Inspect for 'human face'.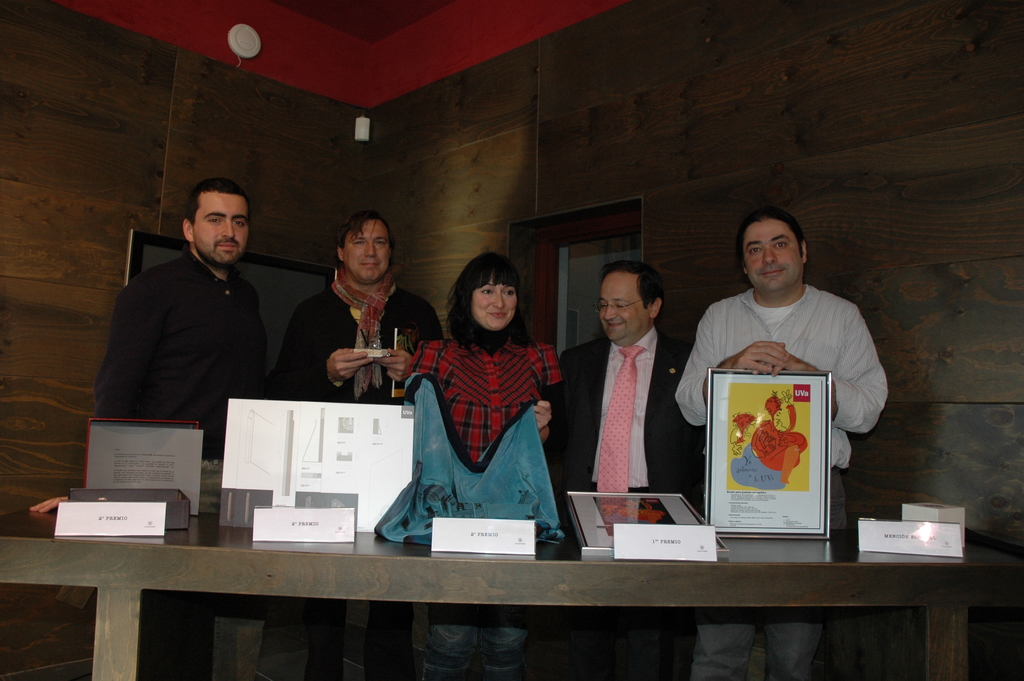
Inspection: 347 217 390 284.
